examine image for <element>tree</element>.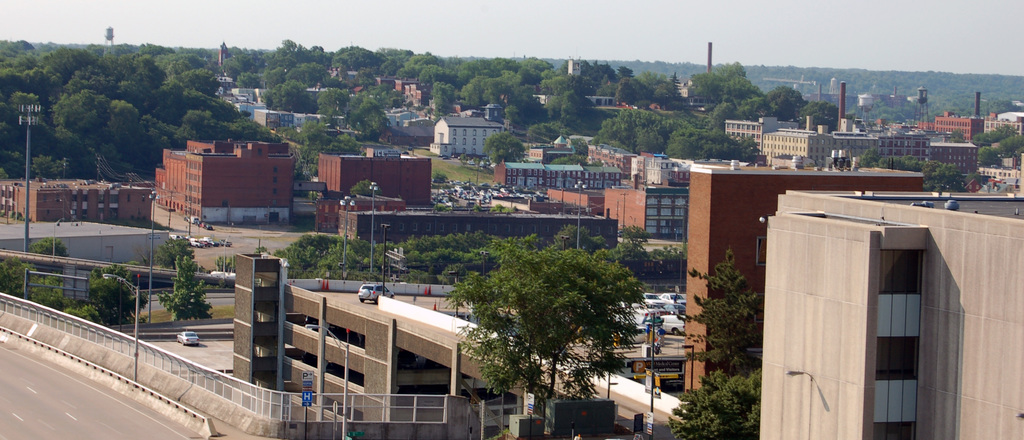
Examination result: bbox=[706, 77, 760, 127].
